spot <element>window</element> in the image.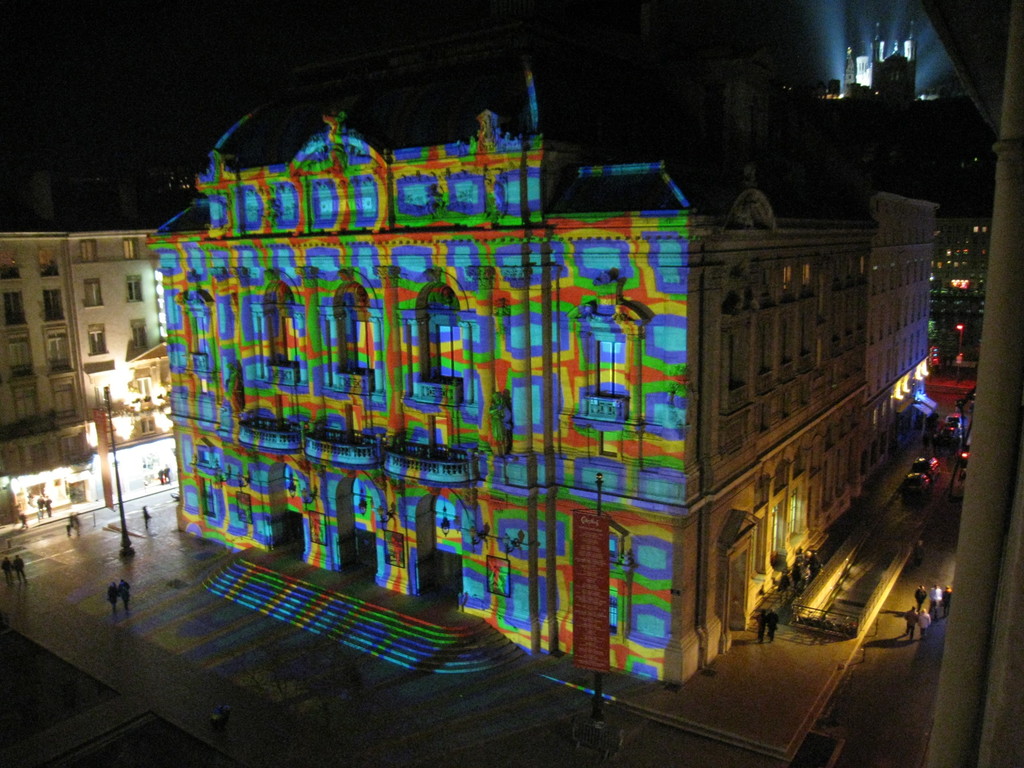
<element>window</element> found at [left=84, top=281, right=102, bottom=314].
